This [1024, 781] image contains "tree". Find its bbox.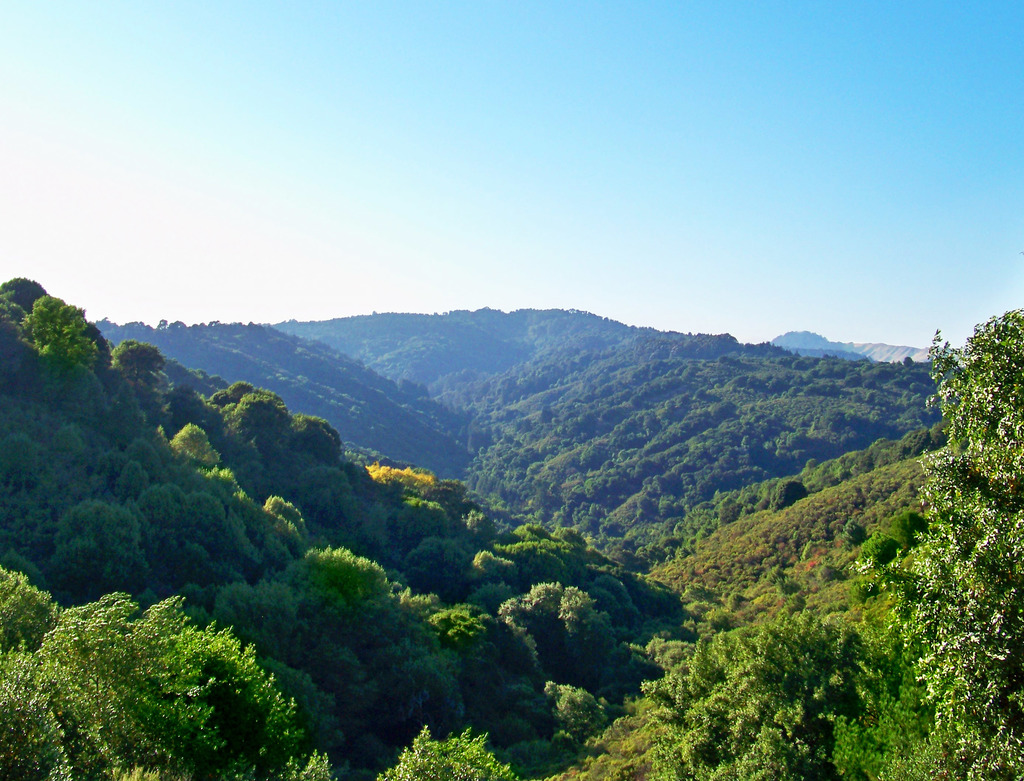
(left=888, top=303, right=1016, bottom=689).
